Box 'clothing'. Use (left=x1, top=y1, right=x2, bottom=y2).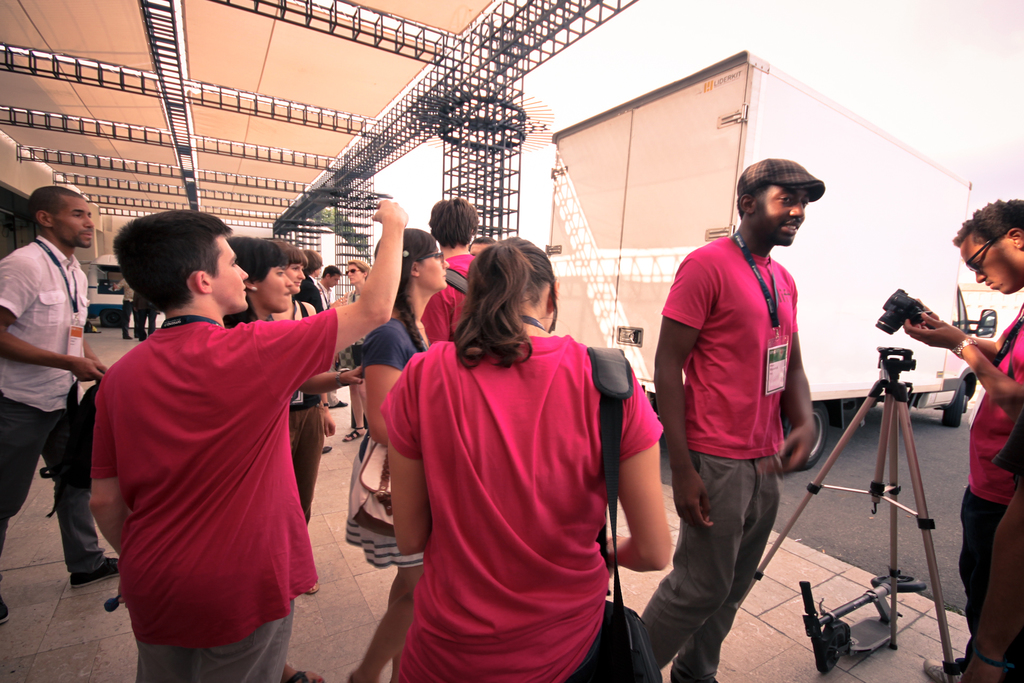
(left=385, top=335, right=668, bottom=671).
